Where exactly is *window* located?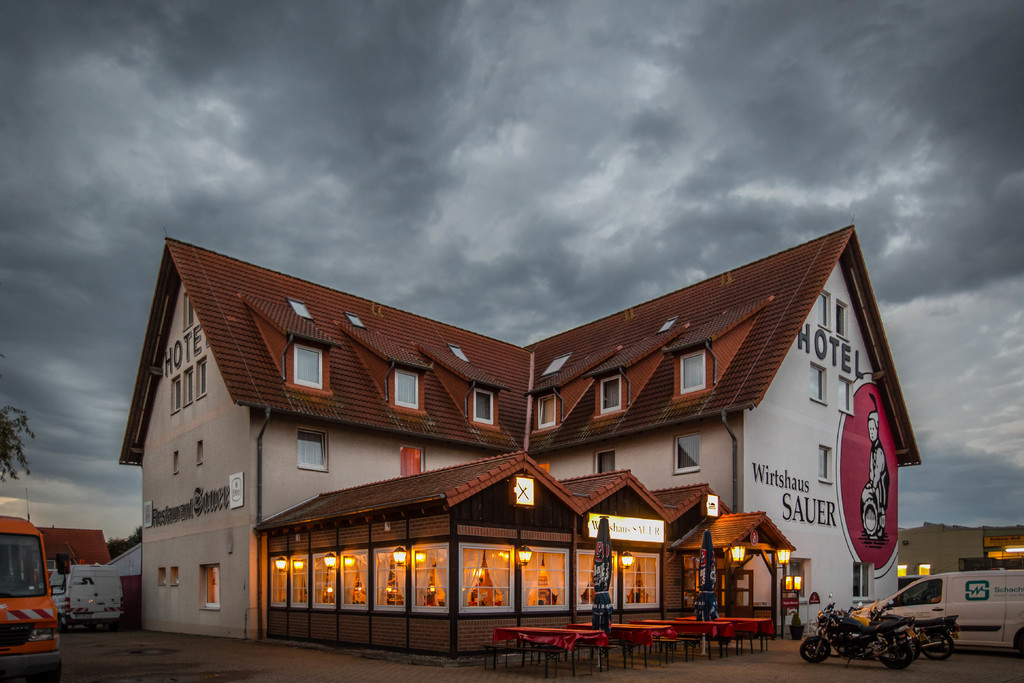
Its bounding box is left=394, top=368, right=424, bottom=409.
